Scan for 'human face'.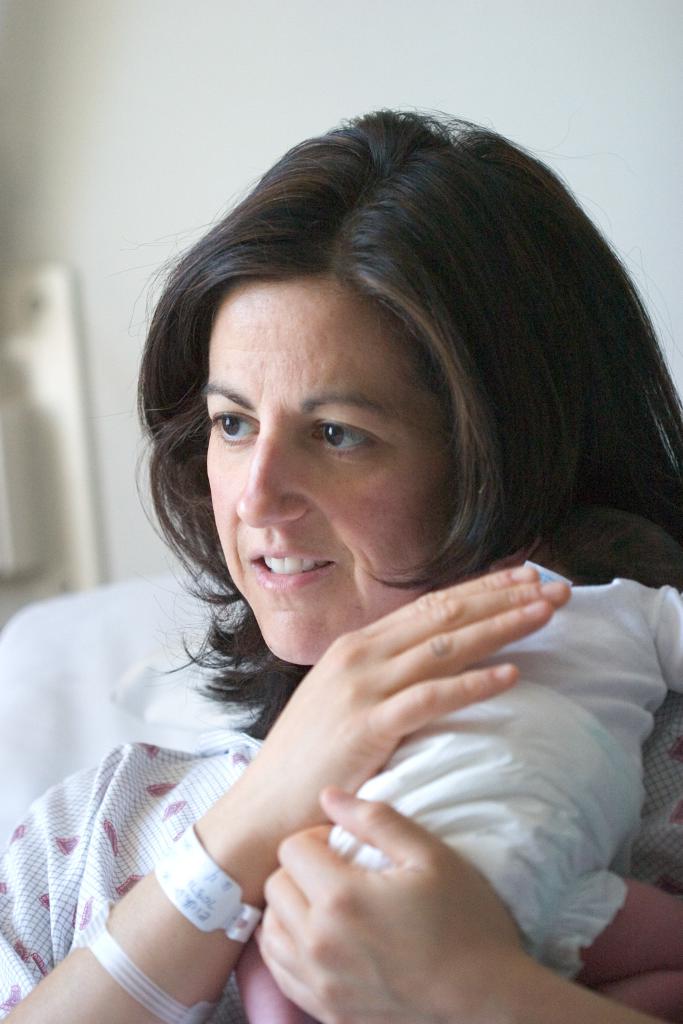
Scan result: box=[204, 279, 462, 665].
